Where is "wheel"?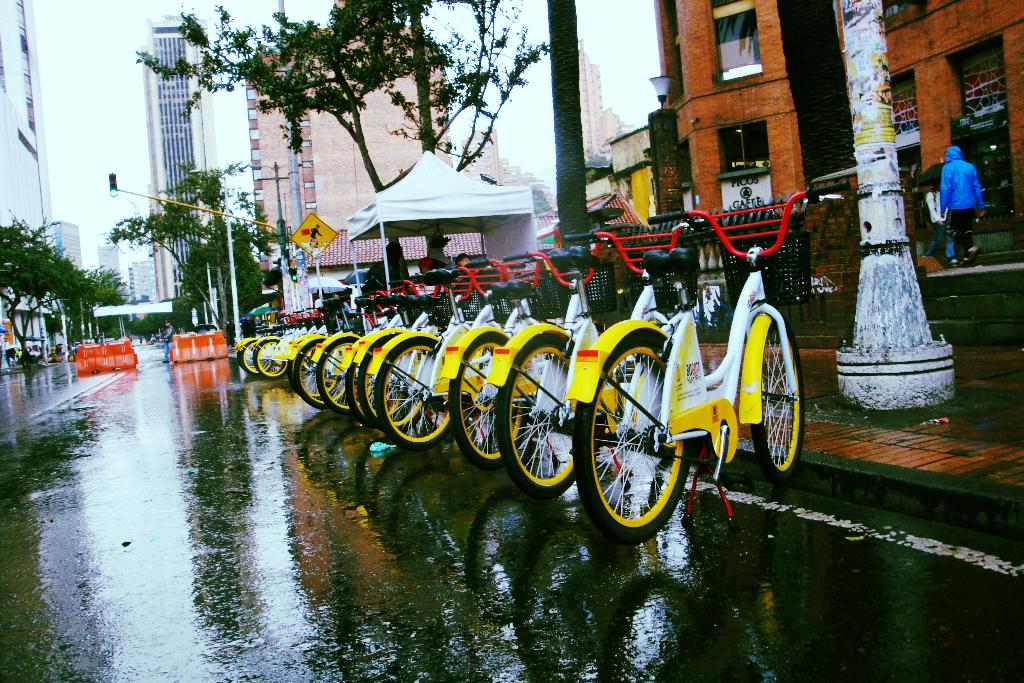
(494, 334, 576, 499).
